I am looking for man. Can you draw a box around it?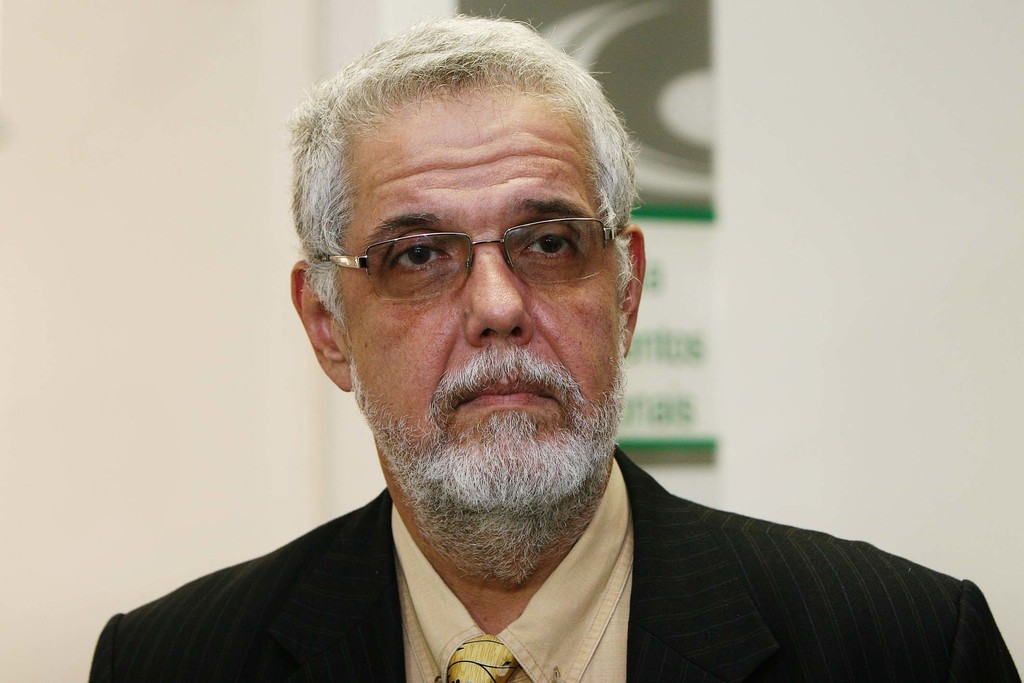
Sure, the bounding box is [93, 44, 945, 682].
